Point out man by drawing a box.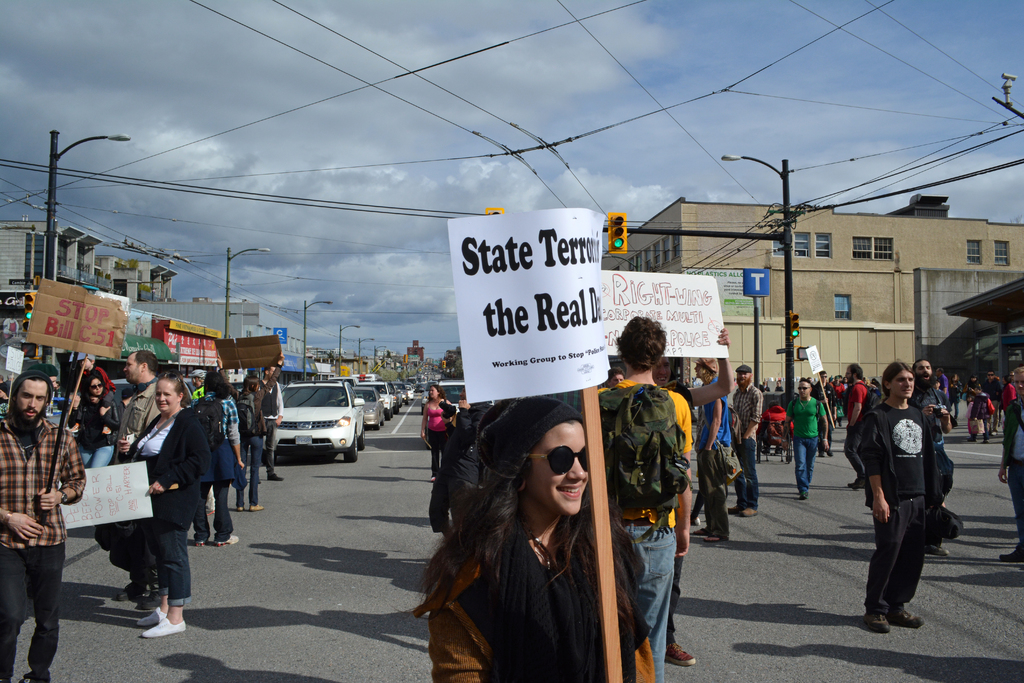
{"left": 591, "top": 304, "right": 699, "bottom": 682}.
